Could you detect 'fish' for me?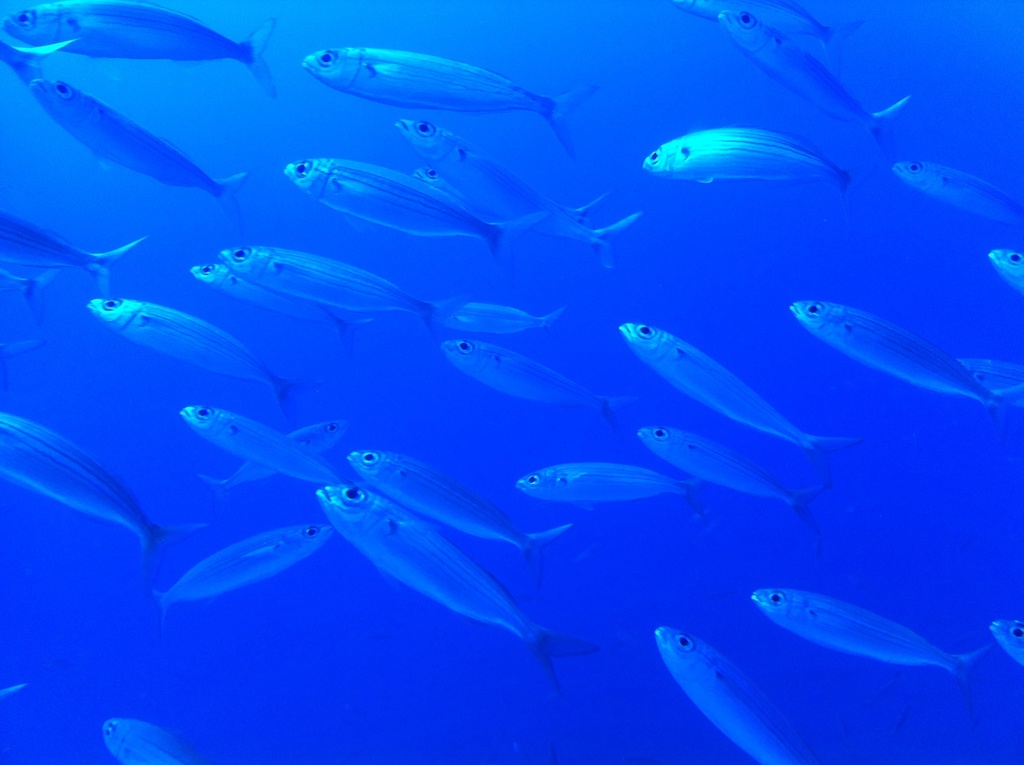
Detection result: bbox=(0, 270, 55, 319).
